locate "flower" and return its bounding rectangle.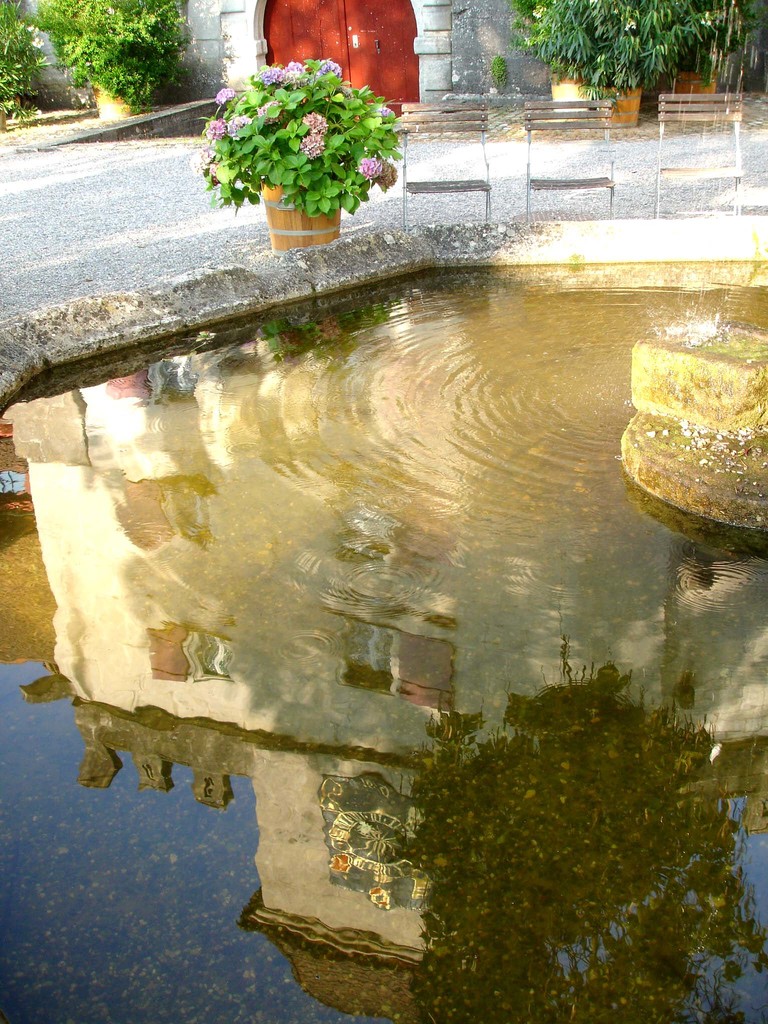
[x1=193, y1=145, x2=212, y2=170].
